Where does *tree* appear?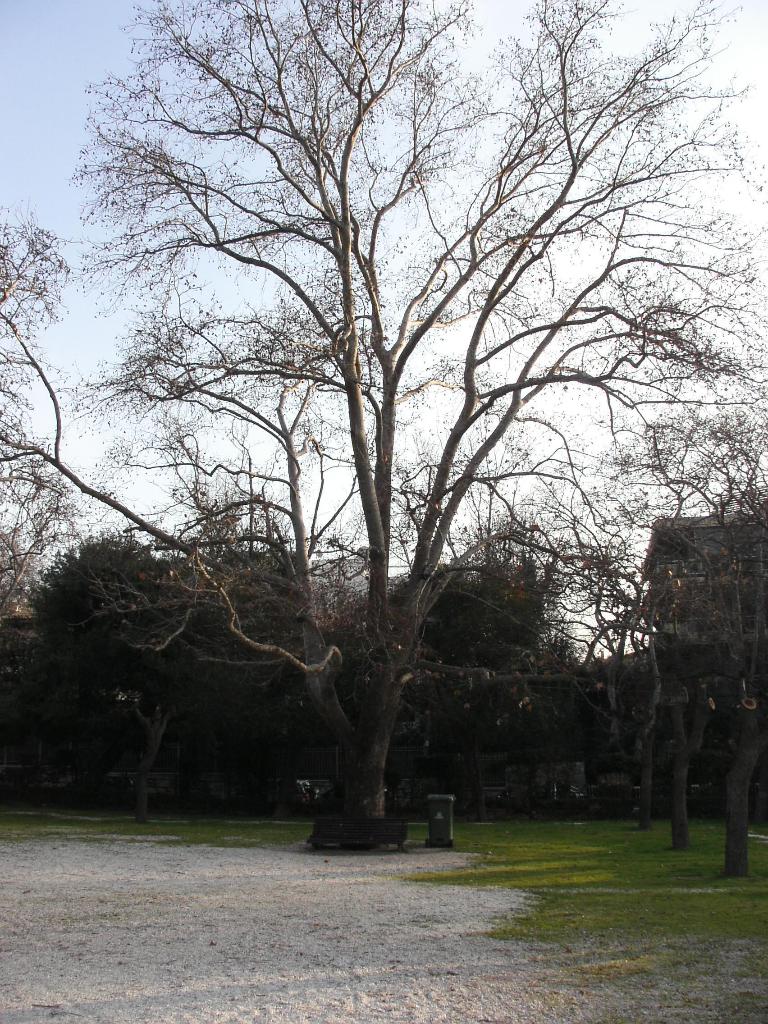
Appears at <region>399, 533, 577, 796</region>.
